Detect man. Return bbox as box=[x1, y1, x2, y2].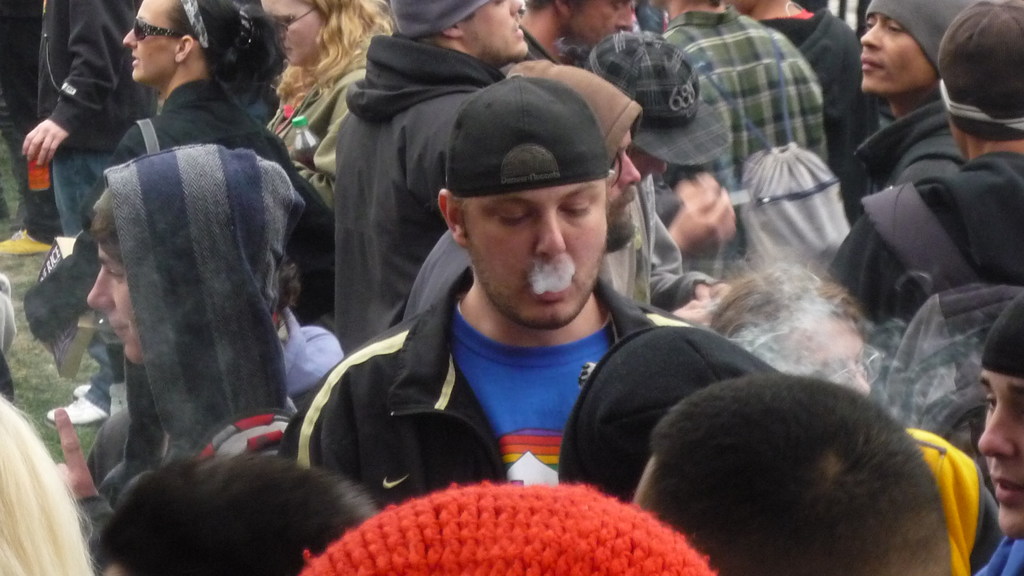
box=[657, 0, 829, 186].
